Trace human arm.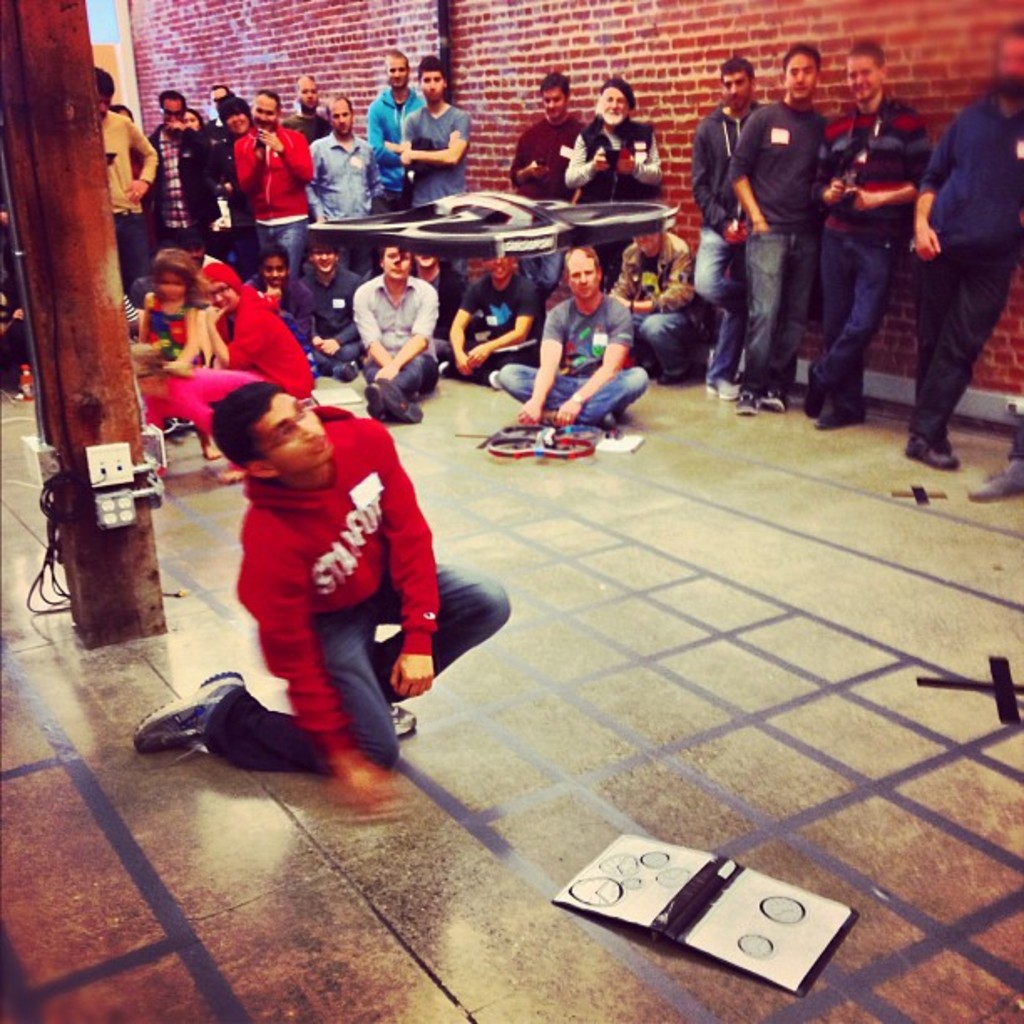
Traced to <box>557,293,632,428</box>.
